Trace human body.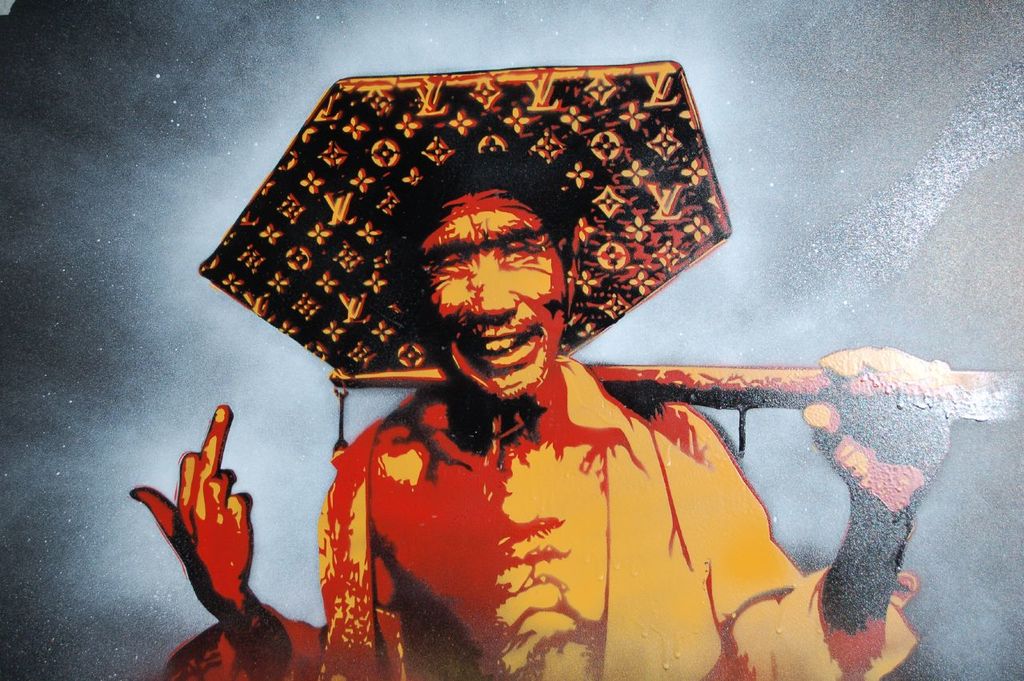
Traced to bbox=(209, 133, 858, 671).
